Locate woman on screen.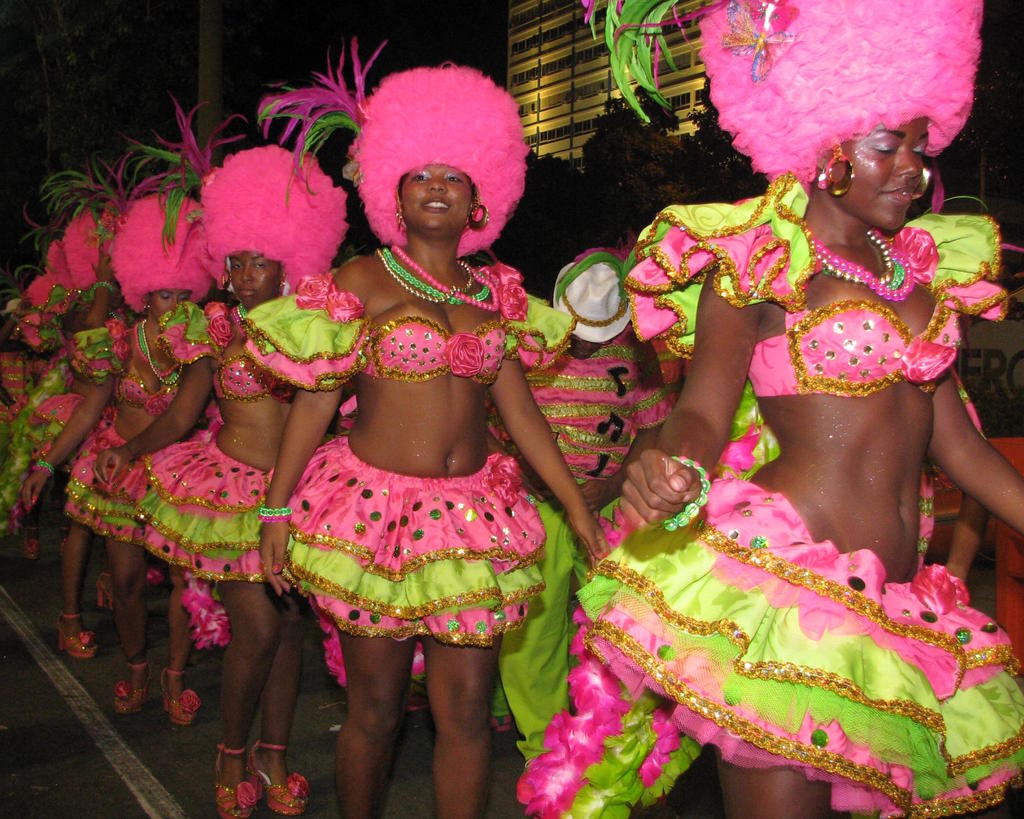
On screen at x1=531, y1=31, x2=998, y2=791.
